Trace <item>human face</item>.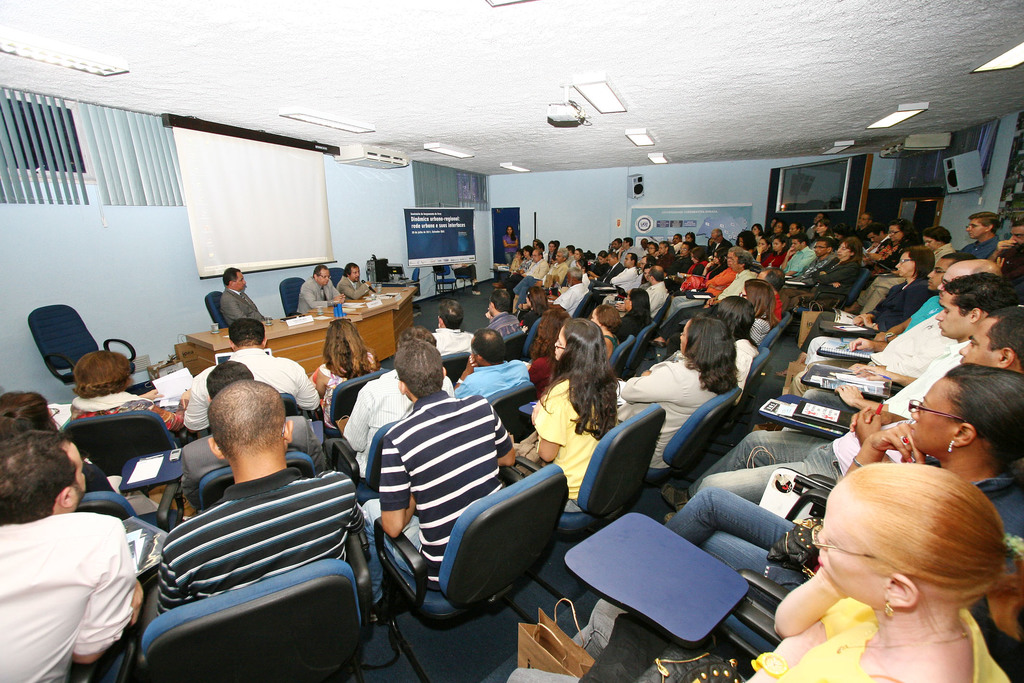
Traced to <bbox>710, 231, 719, 243</bbox>.
